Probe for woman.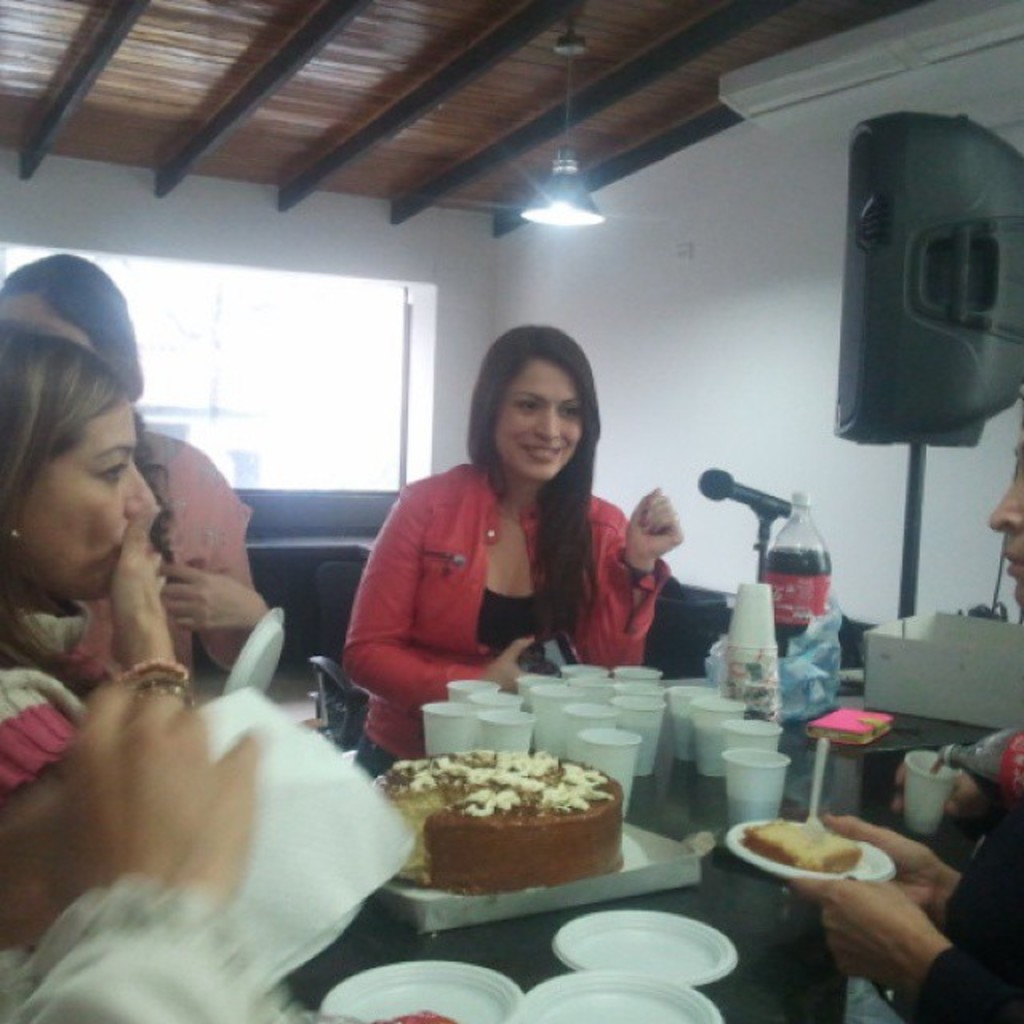
Probe result: [left=0, top=318, right=189, bottom=947].
